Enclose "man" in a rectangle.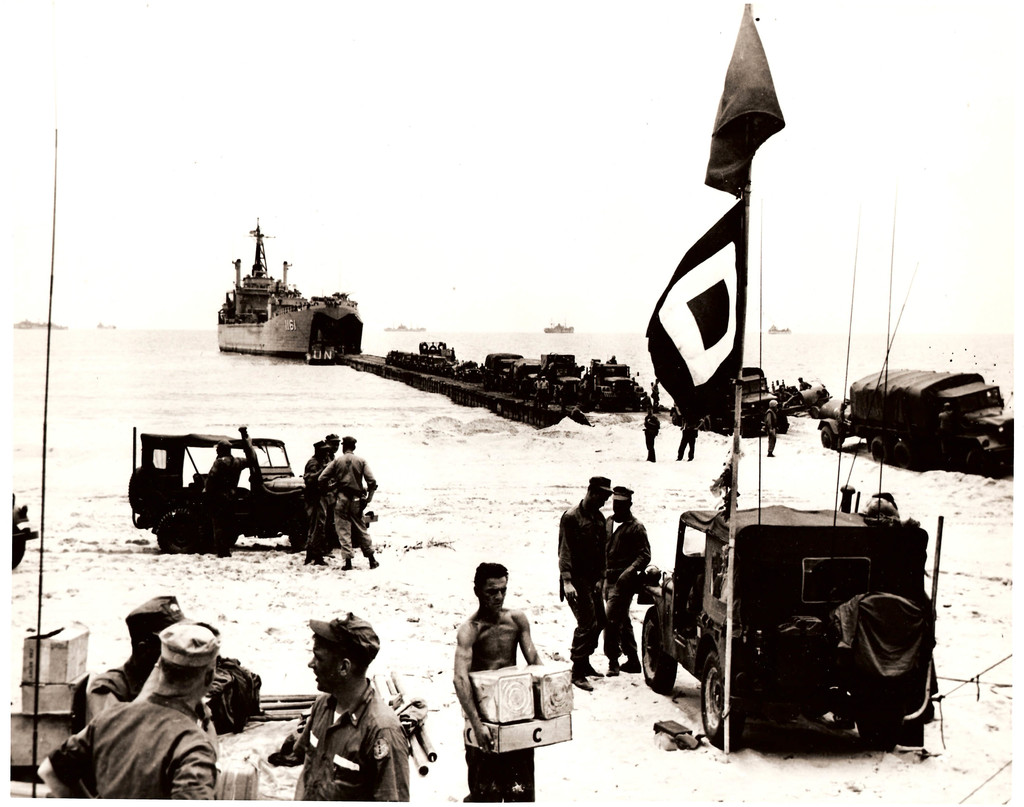
Rect(83, 597, 216, 739).
